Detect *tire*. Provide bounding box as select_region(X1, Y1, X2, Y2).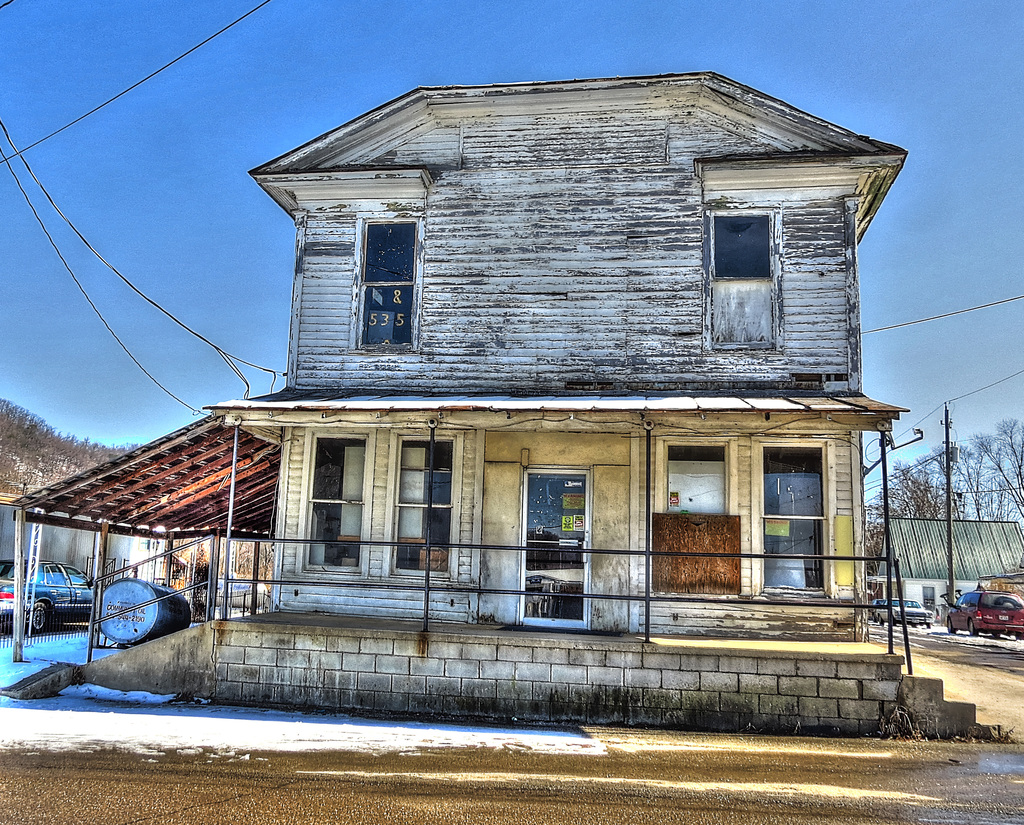
select_region(968, 621, 977, 637).
